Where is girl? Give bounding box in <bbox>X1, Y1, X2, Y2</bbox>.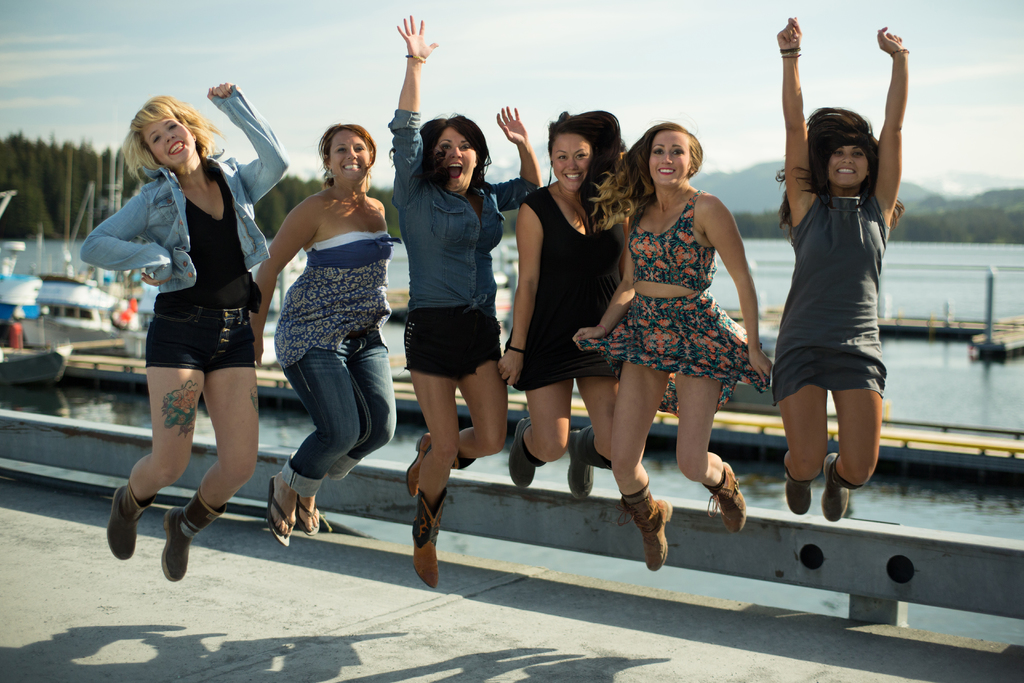
<bbox>396, 13, 530, 575</bbox>.
